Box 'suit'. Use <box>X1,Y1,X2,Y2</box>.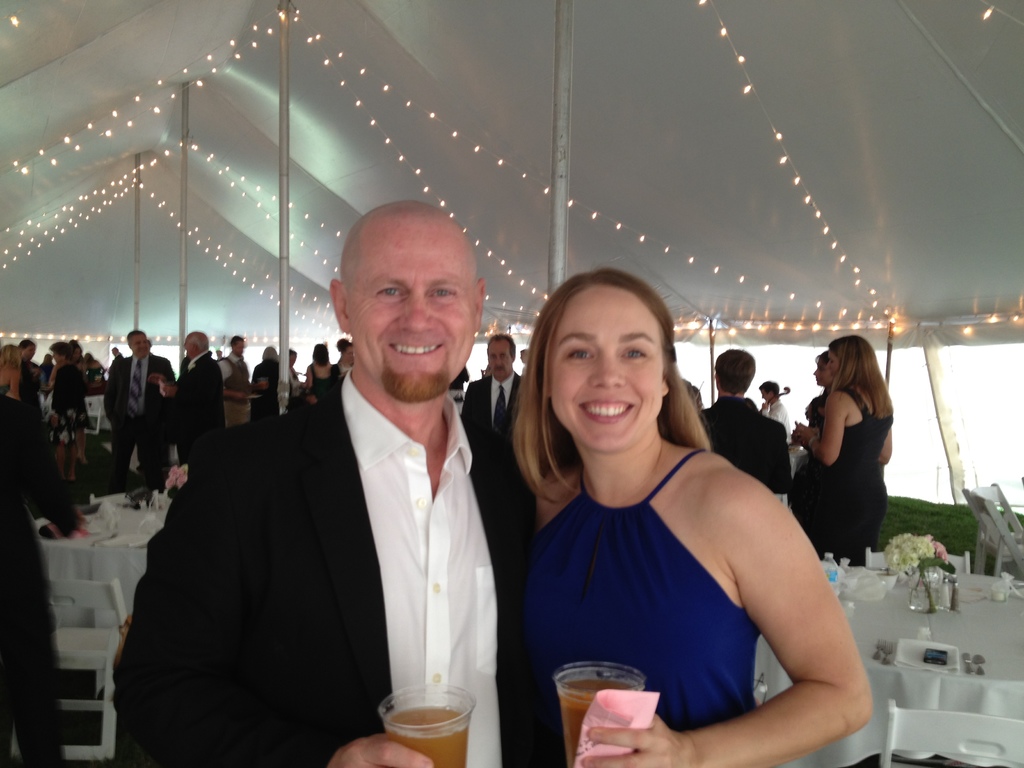
<box>51,365,92,428</box>.
